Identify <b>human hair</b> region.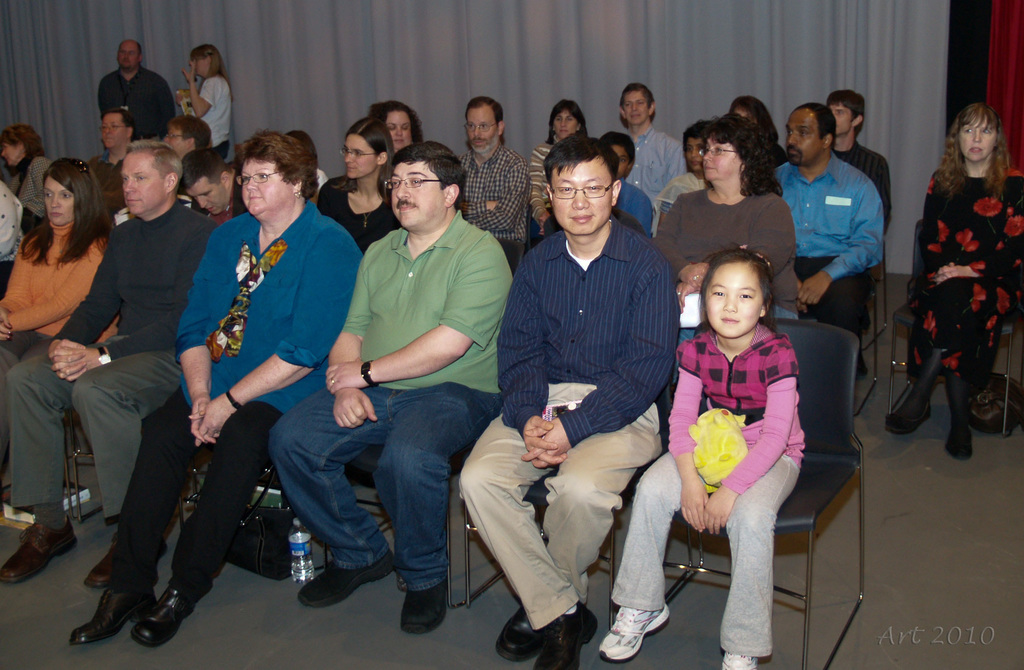
Region: [left=616, top=83, right=659, bottom=117].
